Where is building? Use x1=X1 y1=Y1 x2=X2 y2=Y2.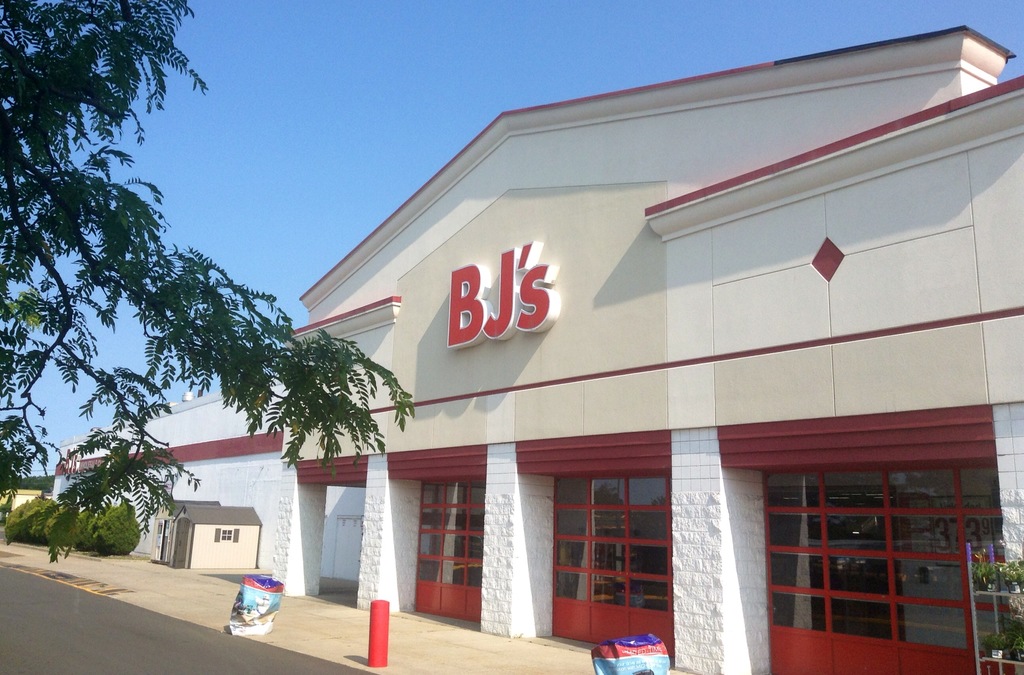
x1=51 y1=22 x2=1023 y2=674.
